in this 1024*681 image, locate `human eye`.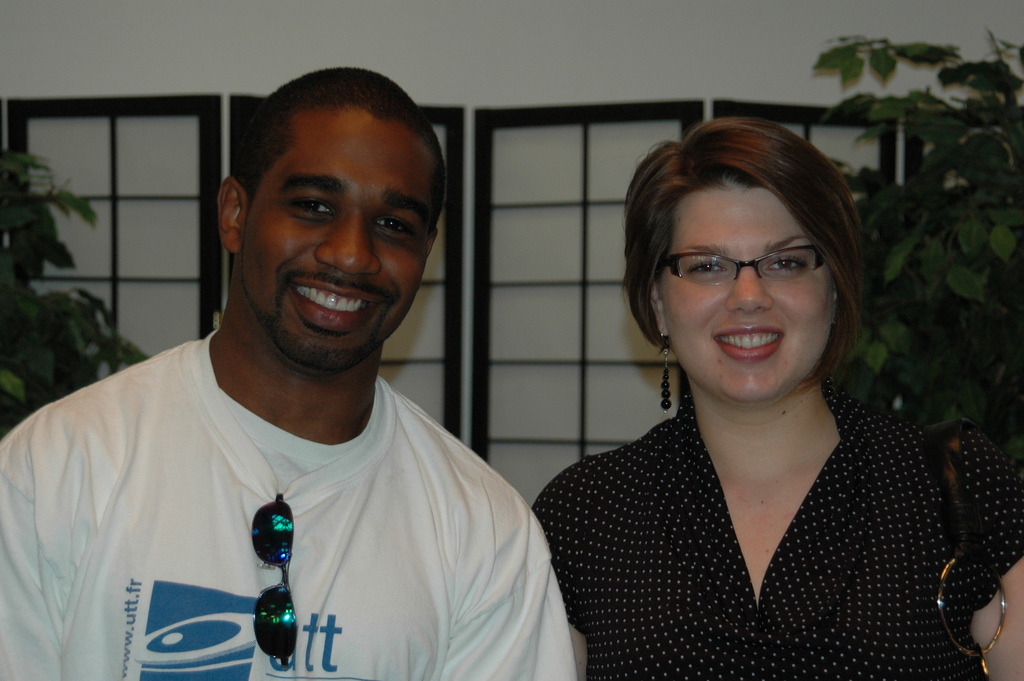
Bounding box: {"left": 374, "top": 209, "right": 410, "bottom": 236}.
